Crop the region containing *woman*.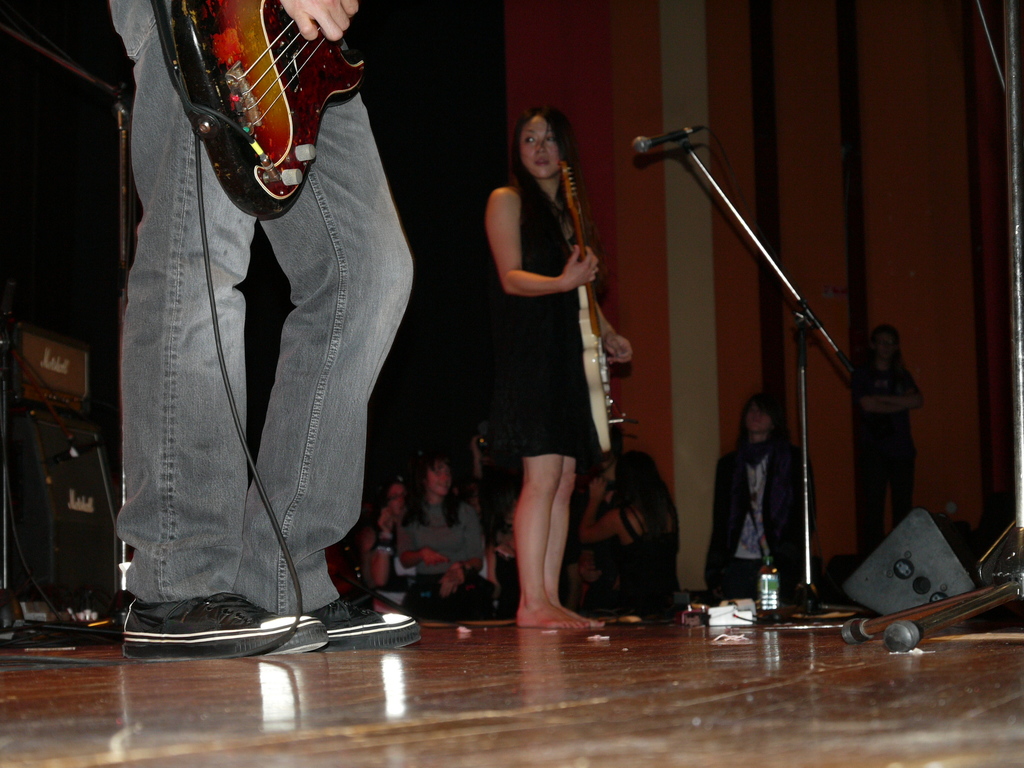
Crop region: x1=701 y1=380 x2=806 y2=611.
